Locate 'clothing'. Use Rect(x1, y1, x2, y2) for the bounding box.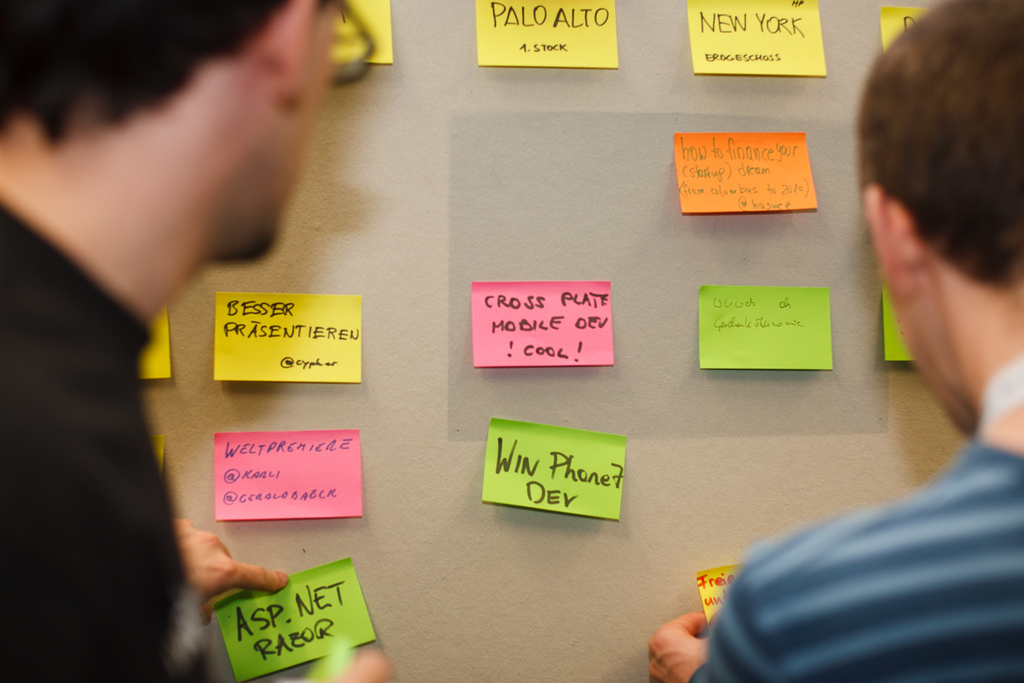
Rect(694, 420, 1023, 669).
